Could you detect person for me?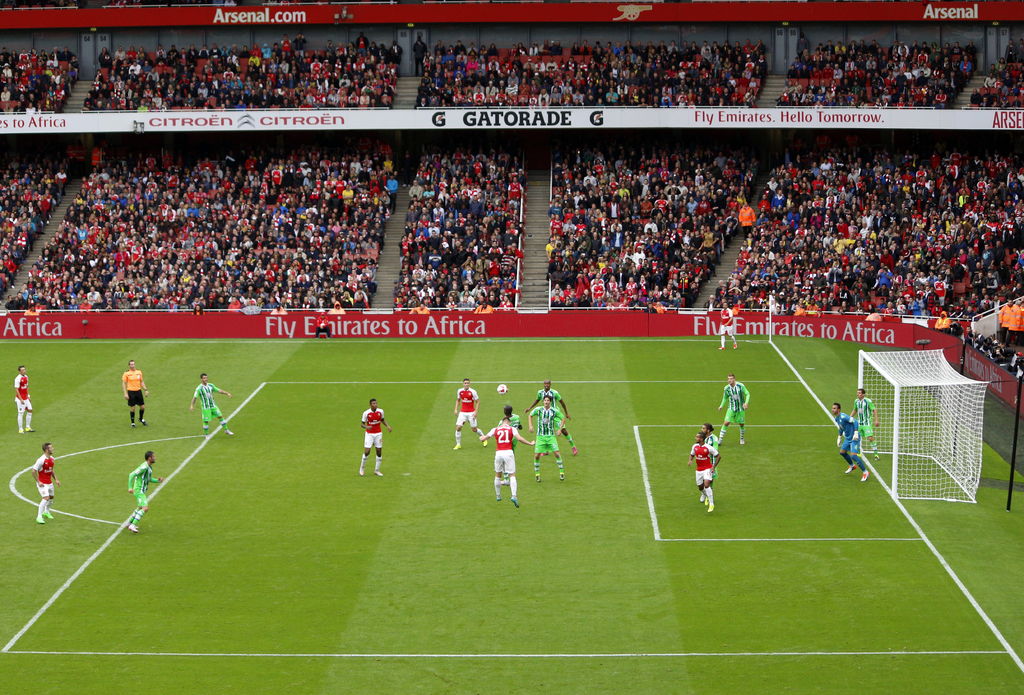
Detection result: 852:391:882:458.
